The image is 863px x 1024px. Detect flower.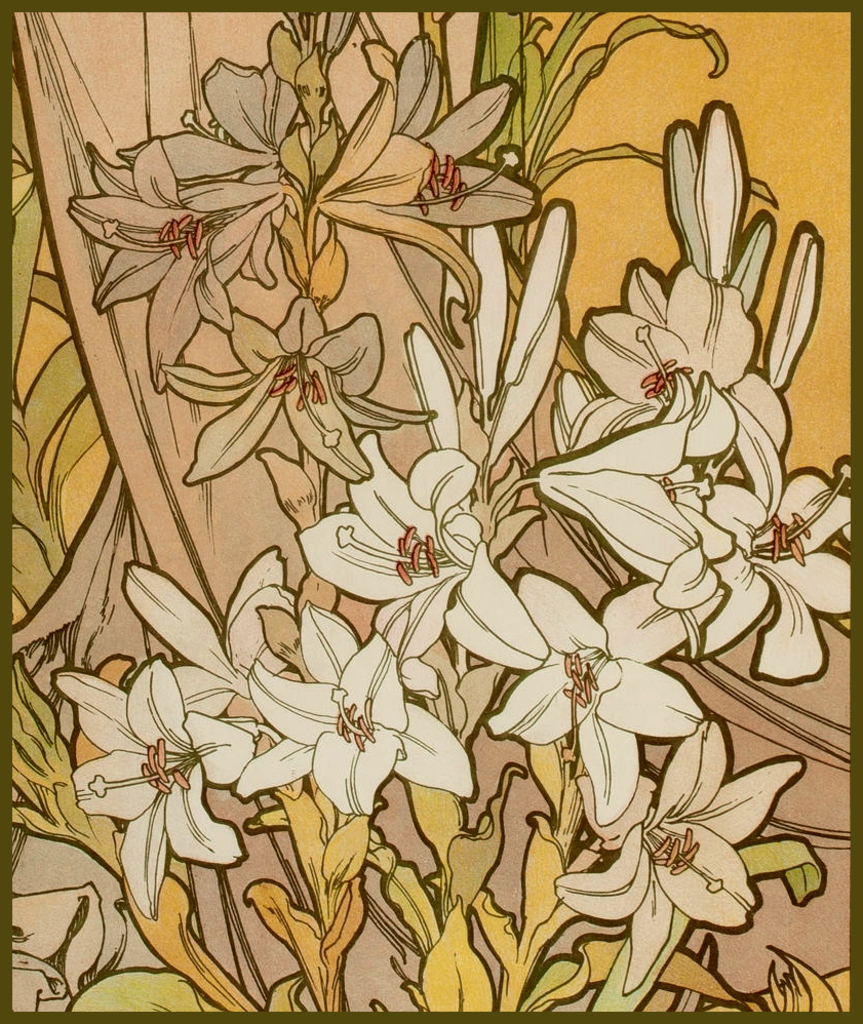
Detection: <region>292, 438, 560, 693</region>.
